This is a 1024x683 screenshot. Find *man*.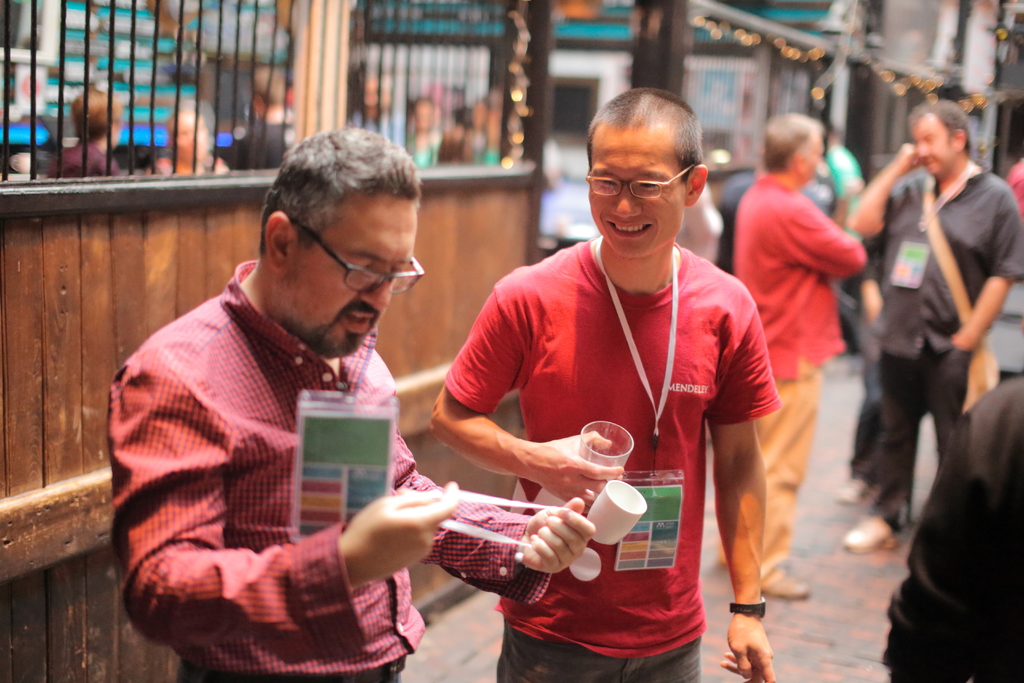
Bounding box: bbox(424, 88, 779, 682).
